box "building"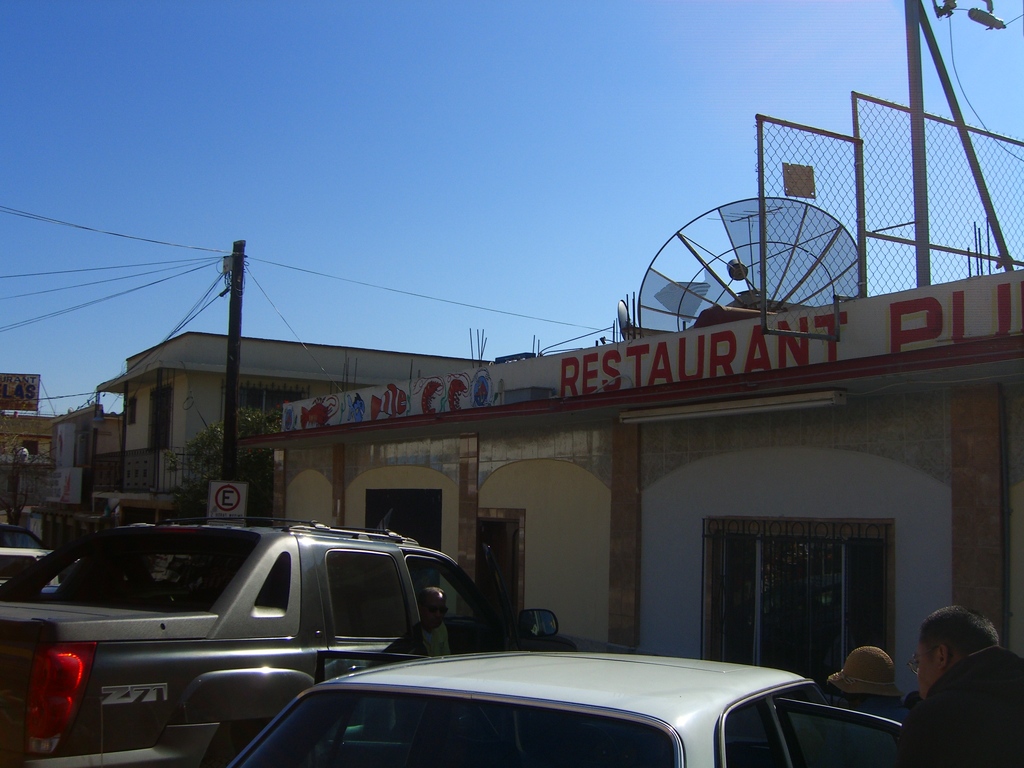
{"x1": 0, "y1": 375, "x2": 58, "y2": 460}
